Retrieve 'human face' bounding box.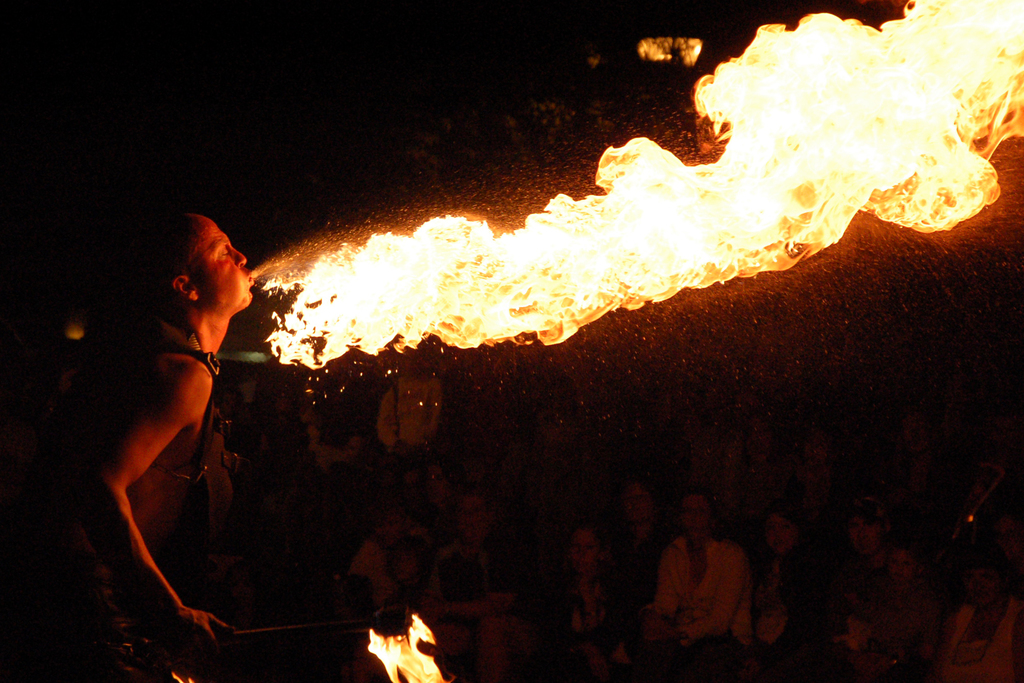
Bounding box: 758/502/797/548.
